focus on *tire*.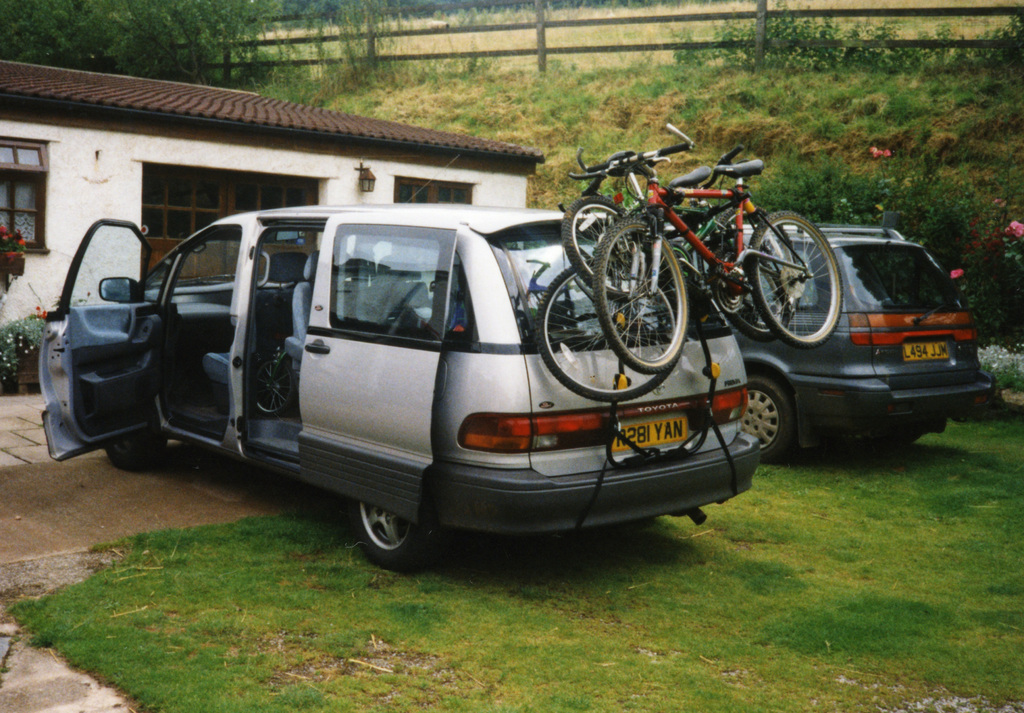
Focused at box(535, 257, 676, 402).
